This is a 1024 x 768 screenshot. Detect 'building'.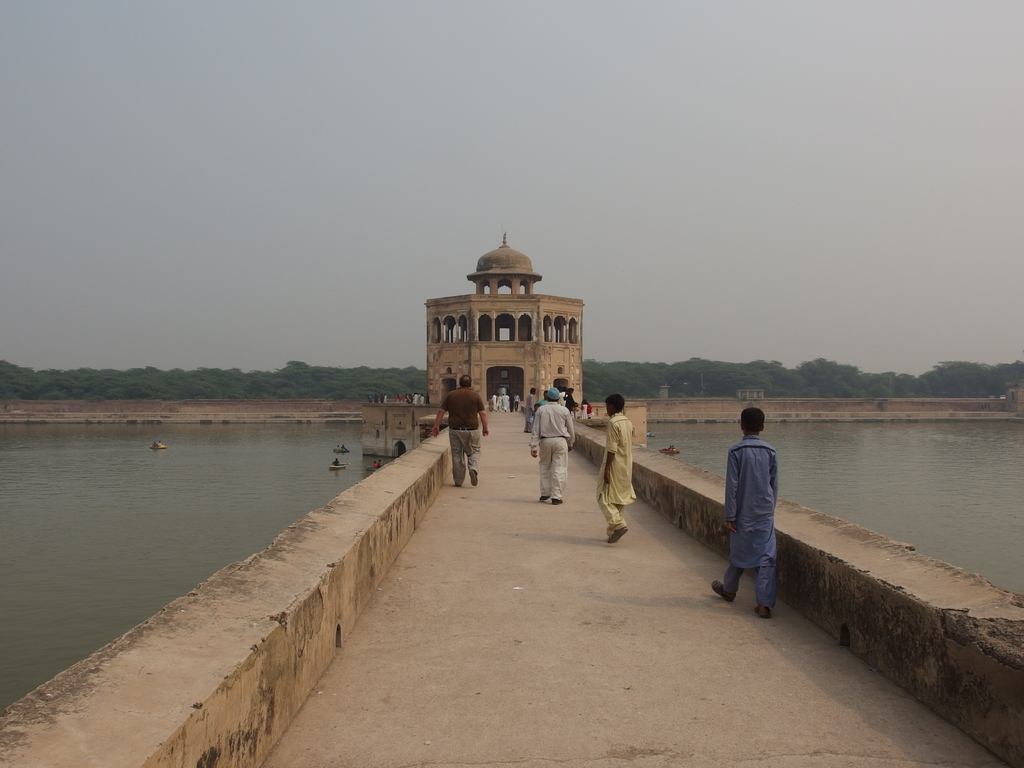
<bbox>424, 233, 586, 408</bbox>.
